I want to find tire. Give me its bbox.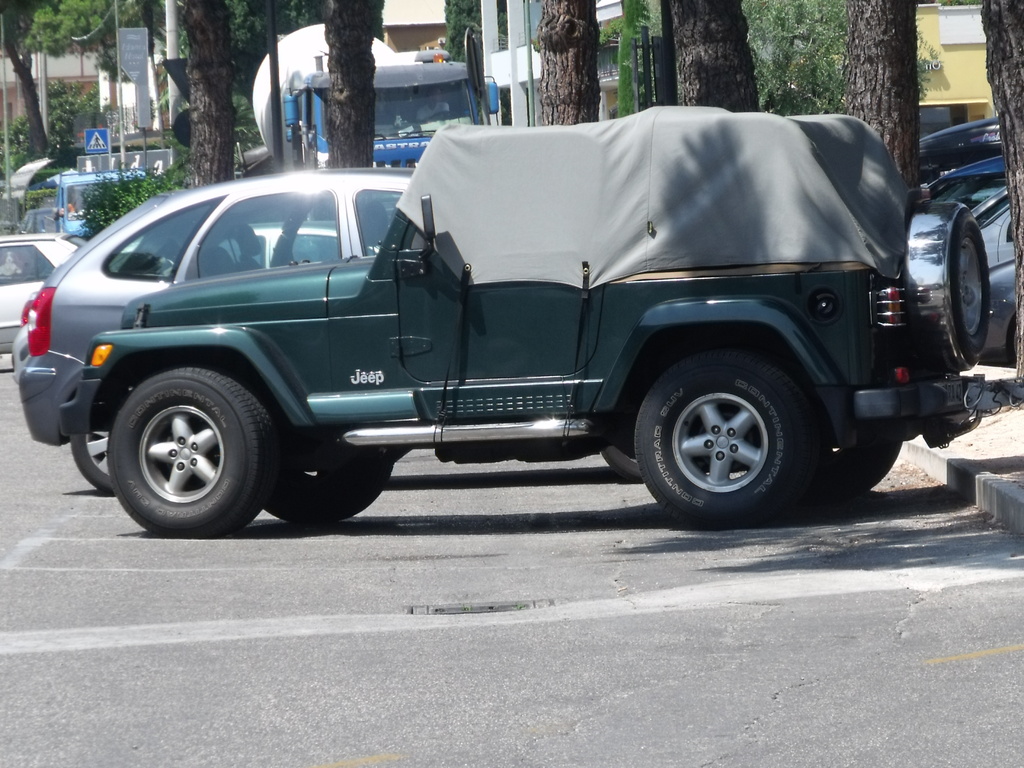
(left=806, top=422, right=907, bottom=509).
